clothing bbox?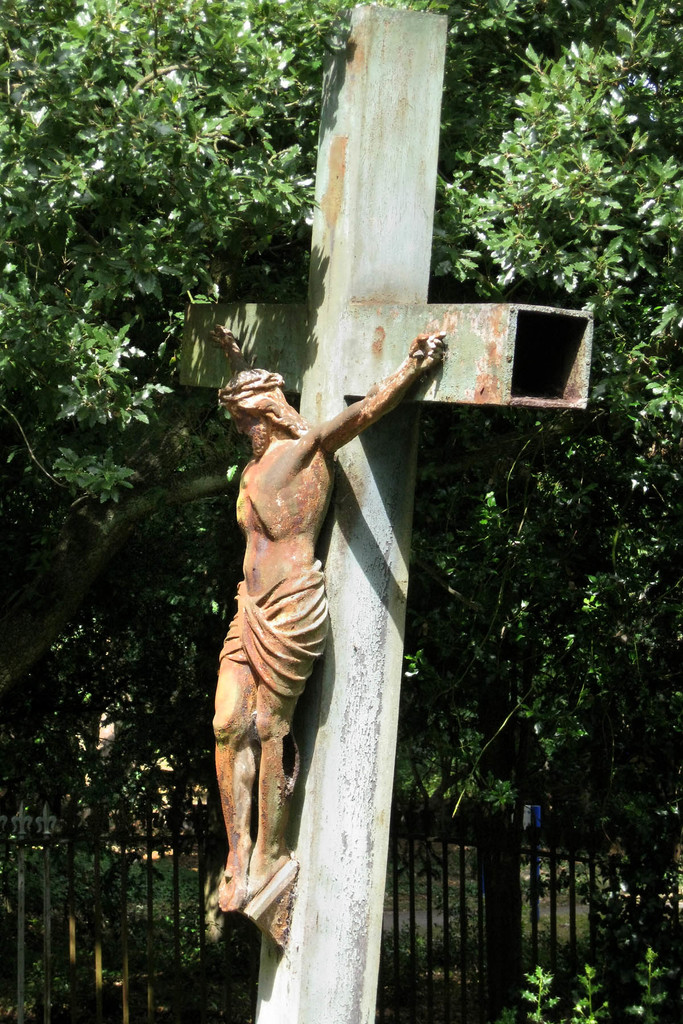
box(192, 326, 424, 855)
